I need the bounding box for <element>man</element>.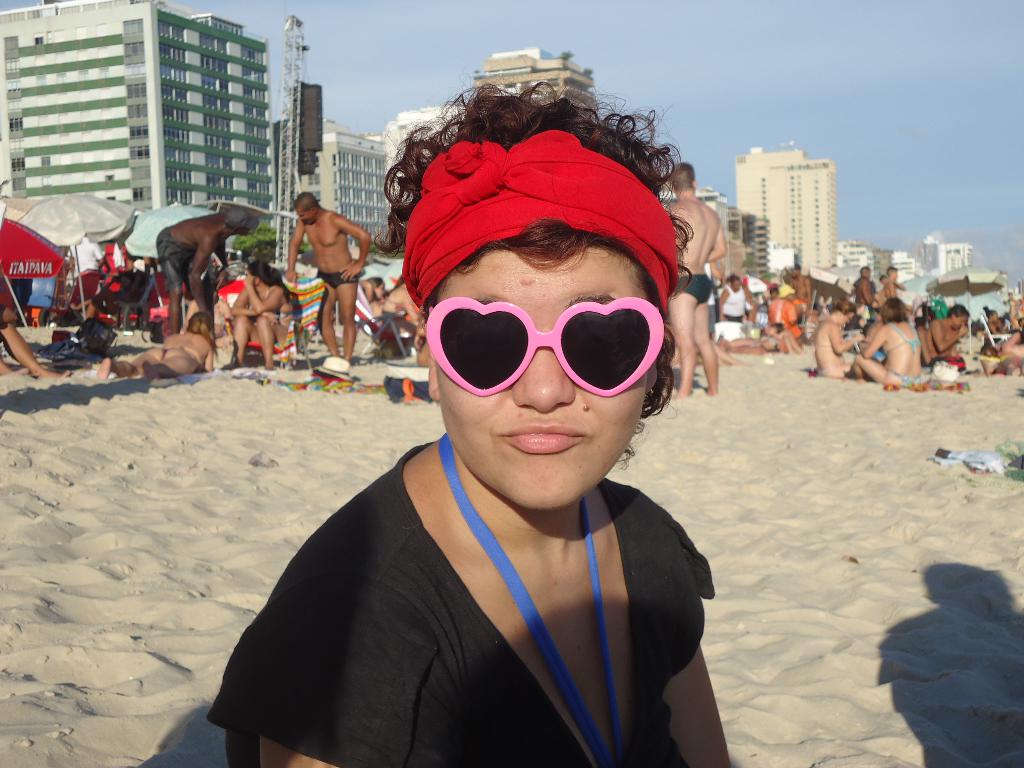
Here it is: 788:268:813:303.
